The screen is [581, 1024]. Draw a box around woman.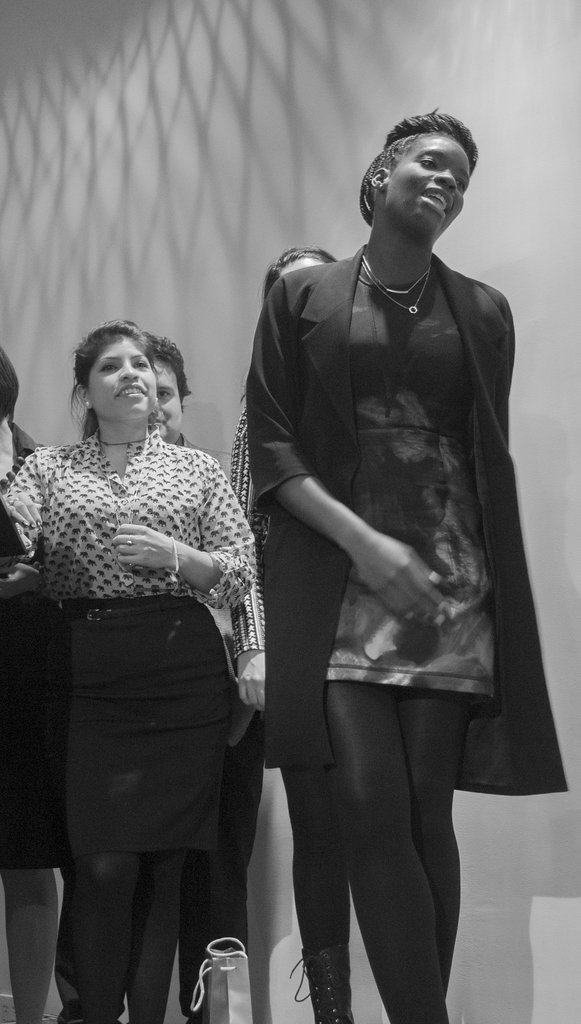
left=252, top=106, right=568, bottom=1023.
